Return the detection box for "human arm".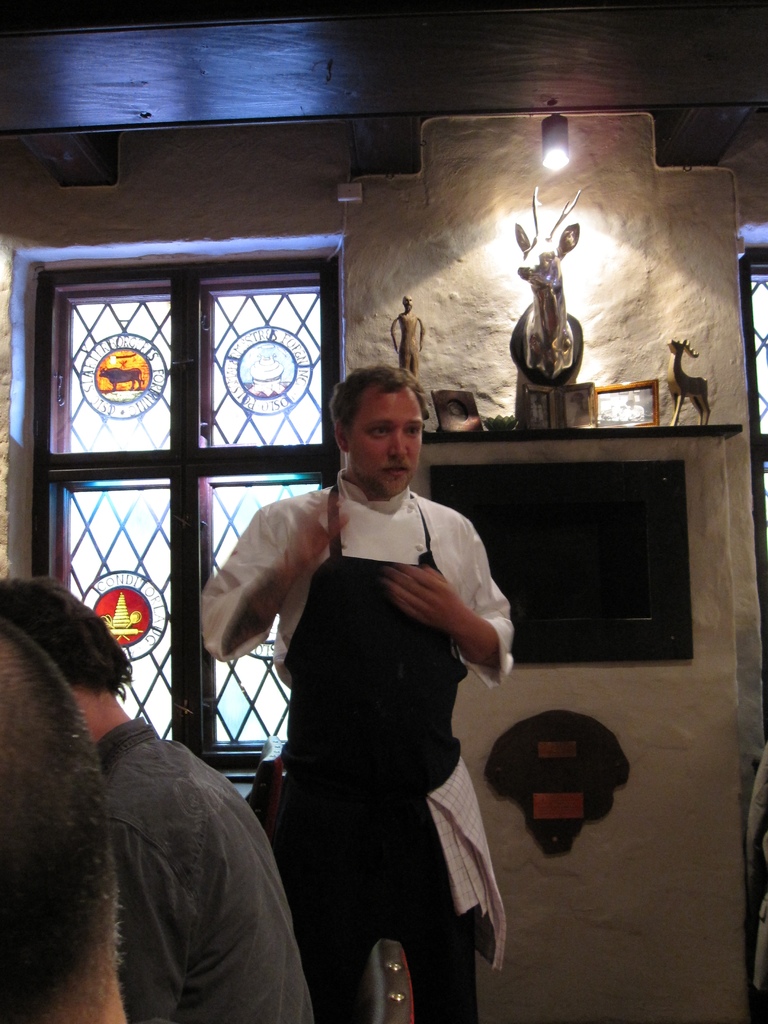
bbox(351, 543, 522, 688).
